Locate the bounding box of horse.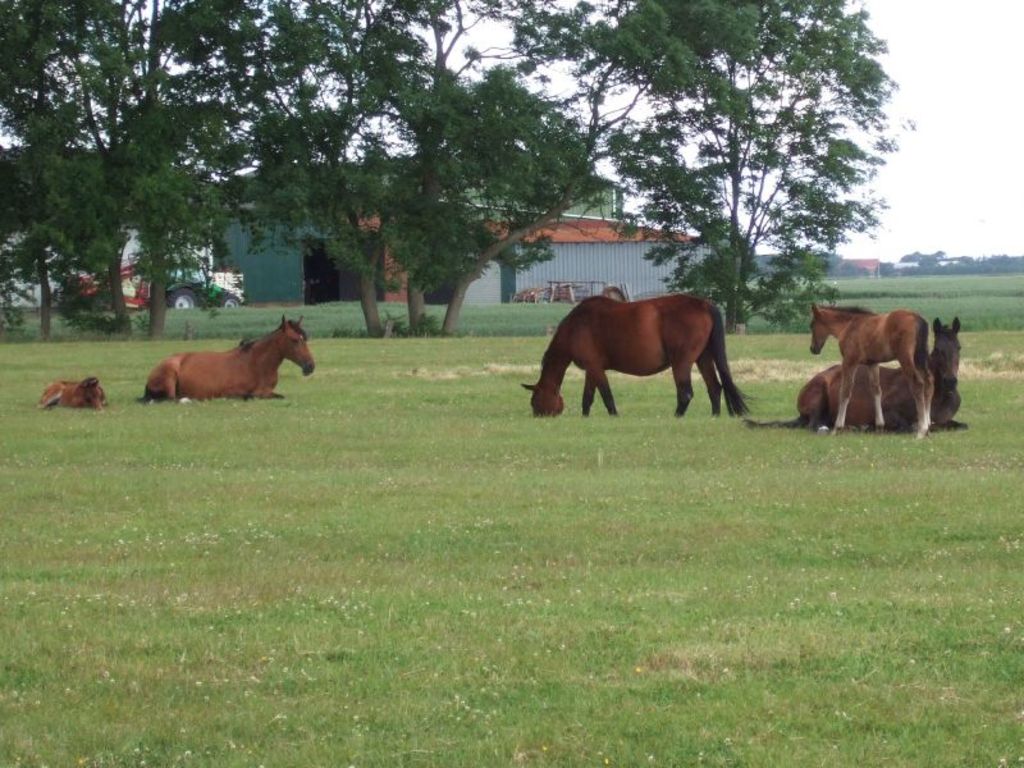
Bounding box: left=809, top=302, right=934, bottom=438.
